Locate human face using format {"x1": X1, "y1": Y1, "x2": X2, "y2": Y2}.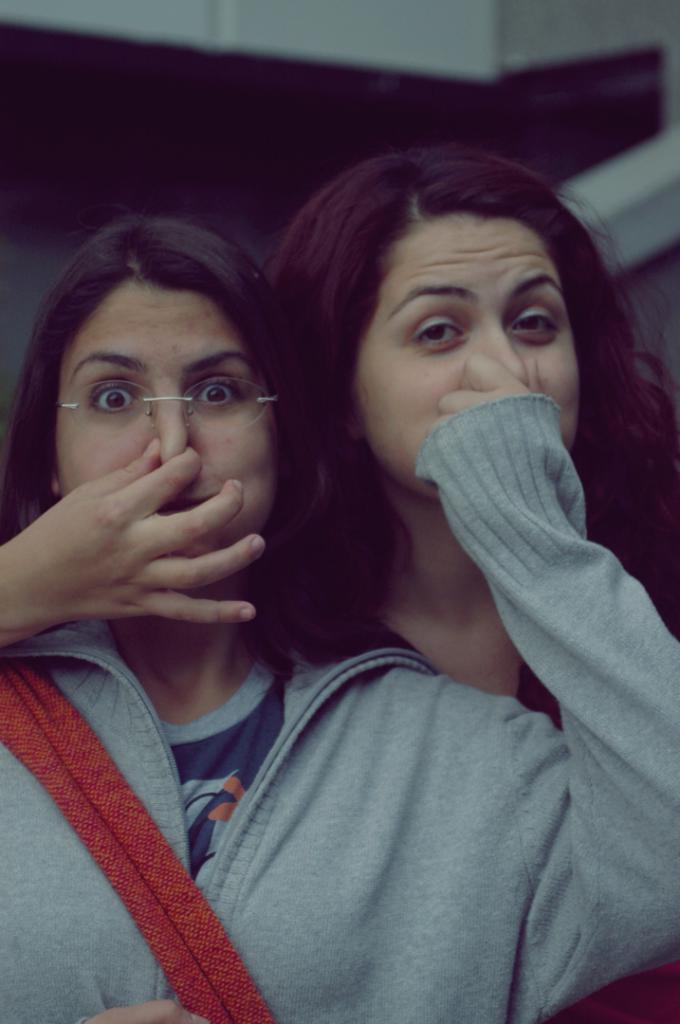
{"x1": 53, "y1": 277, "x2": 282, "y2": 555}.
